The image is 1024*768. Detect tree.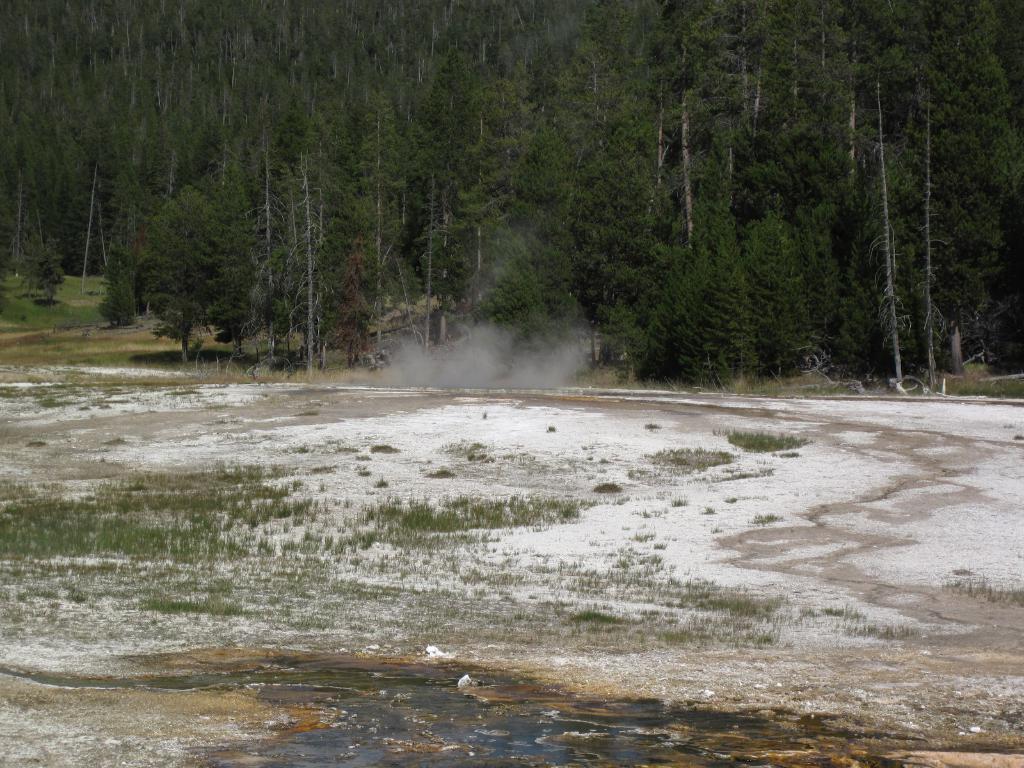
Detection: bbox=[824, 1, 874, 337].
